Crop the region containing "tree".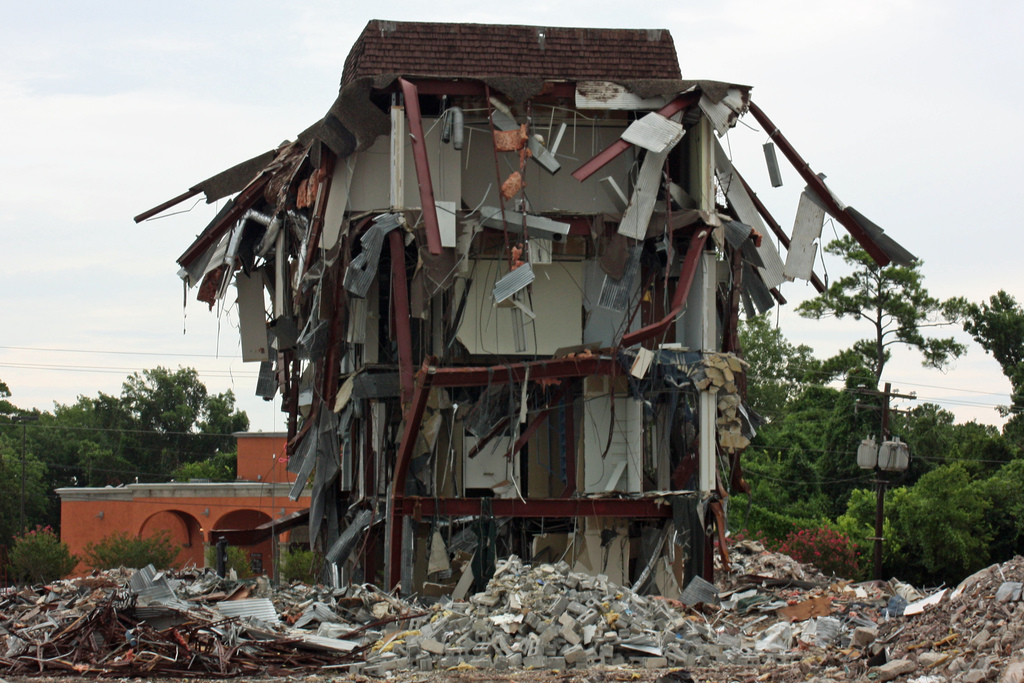
Crop region: 723 314 829 520.
